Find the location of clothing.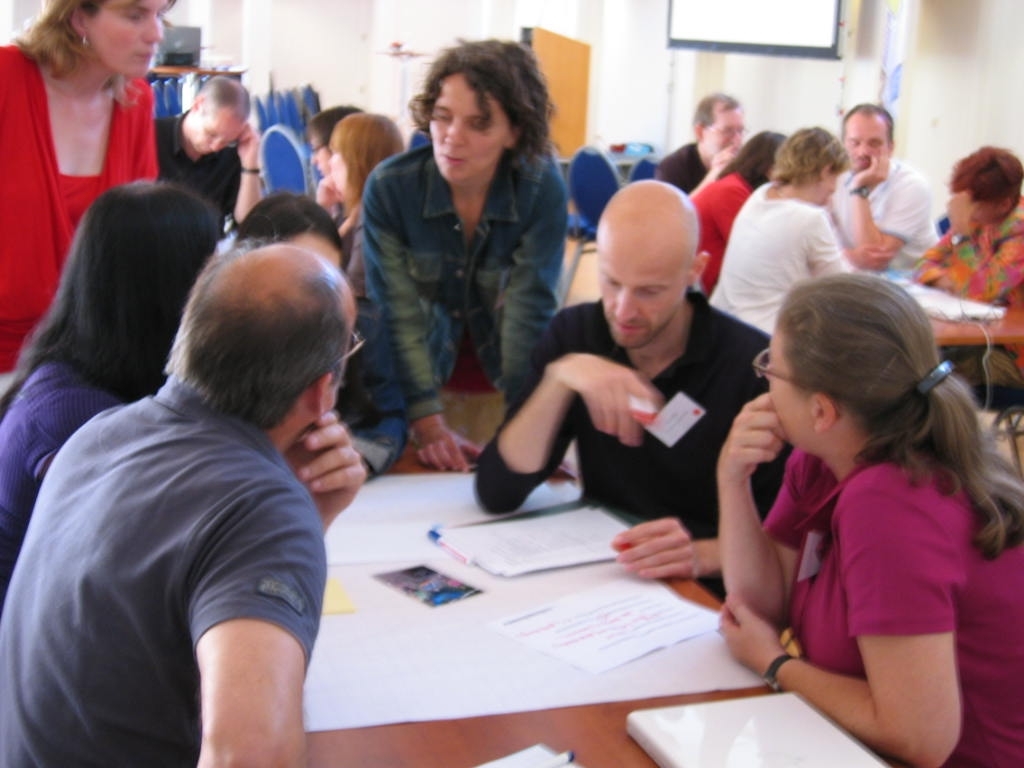
Location: (22, 302, 363, 730).
